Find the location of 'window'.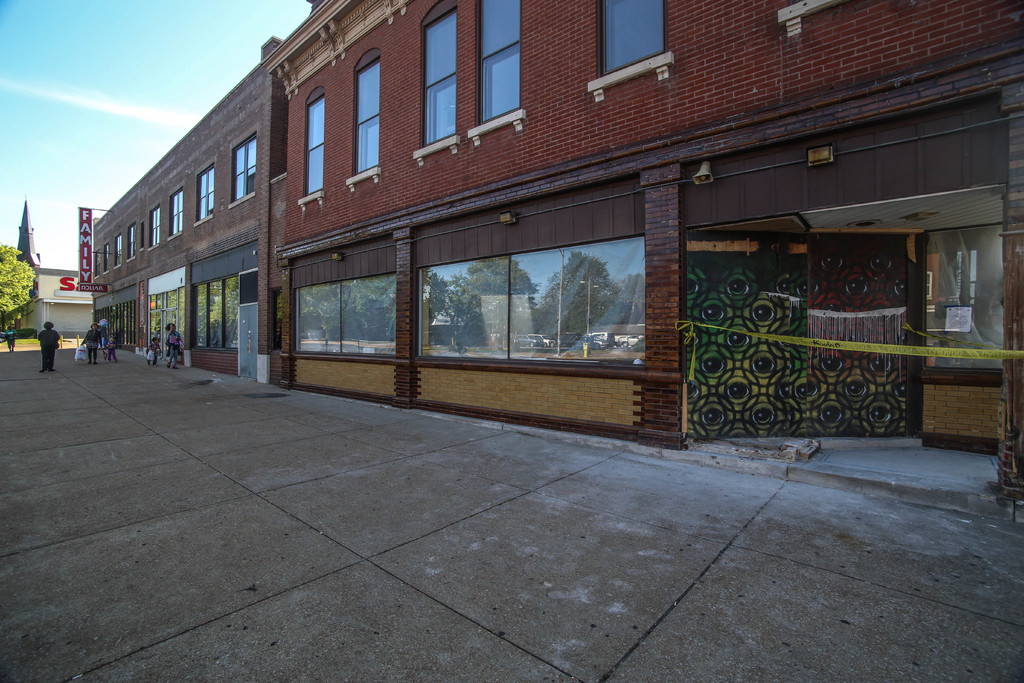
Location: [x1=107, y1=244, x2=111, y2=270].
